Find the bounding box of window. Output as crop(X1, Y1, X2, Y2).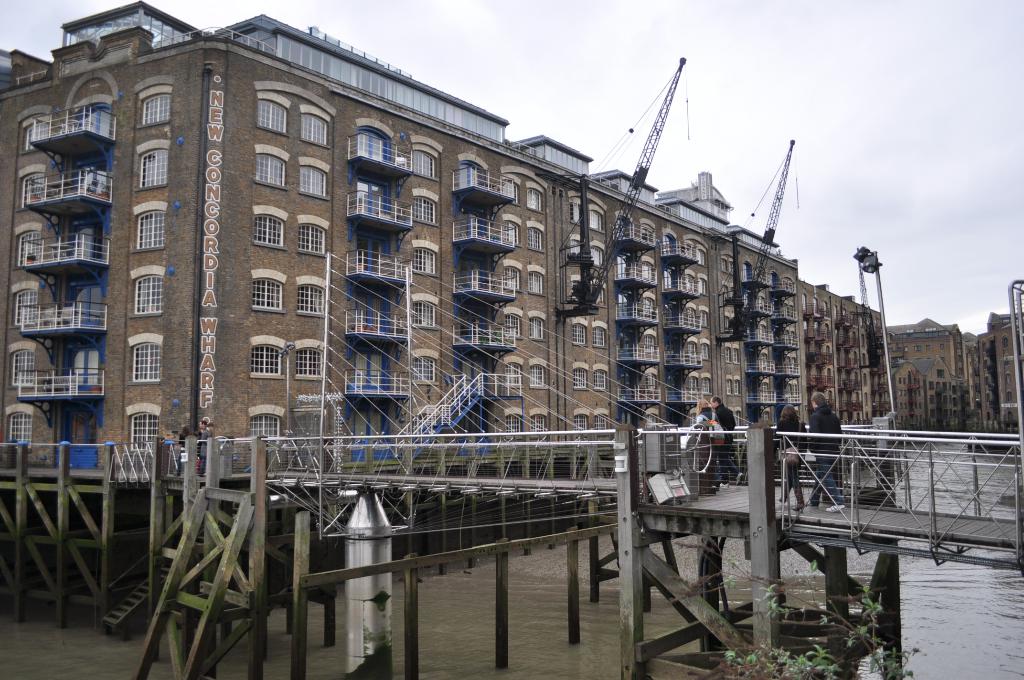
crop(568, 236, 586, 263).
